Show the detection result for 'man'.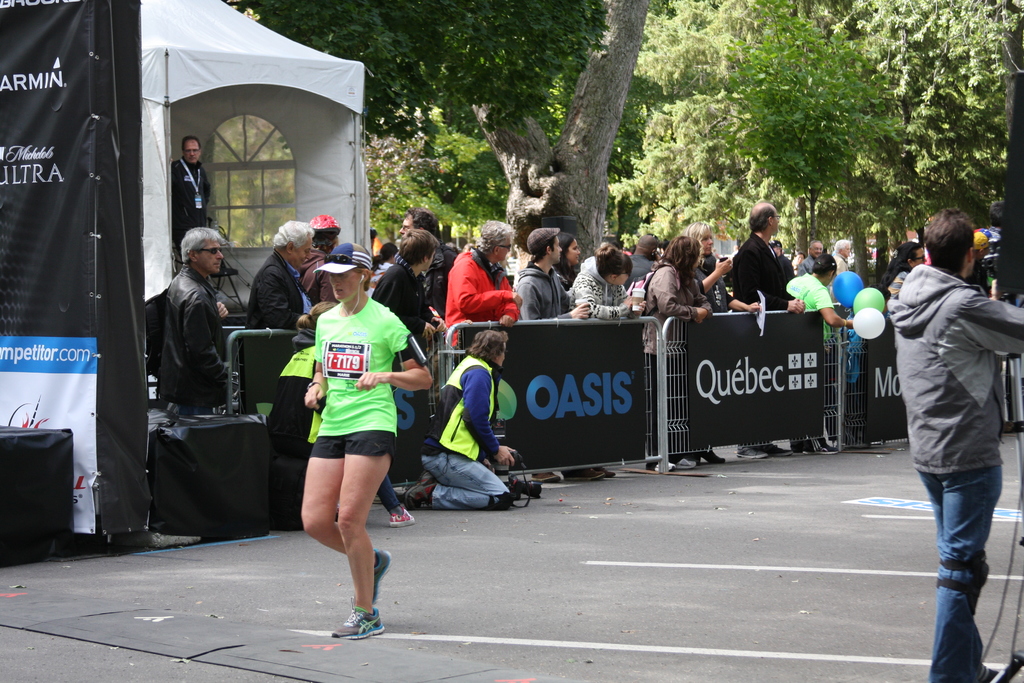
locate(512, 226, 592, 327).
